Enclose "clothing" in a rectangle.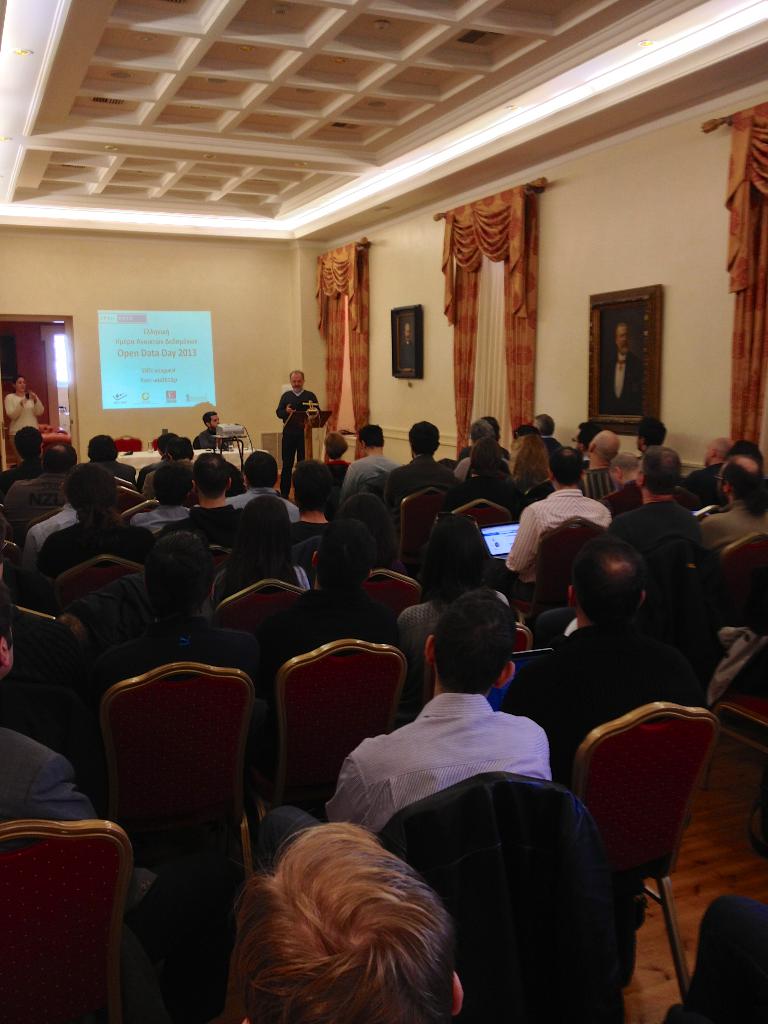
region(41, 496, 164, 563).
